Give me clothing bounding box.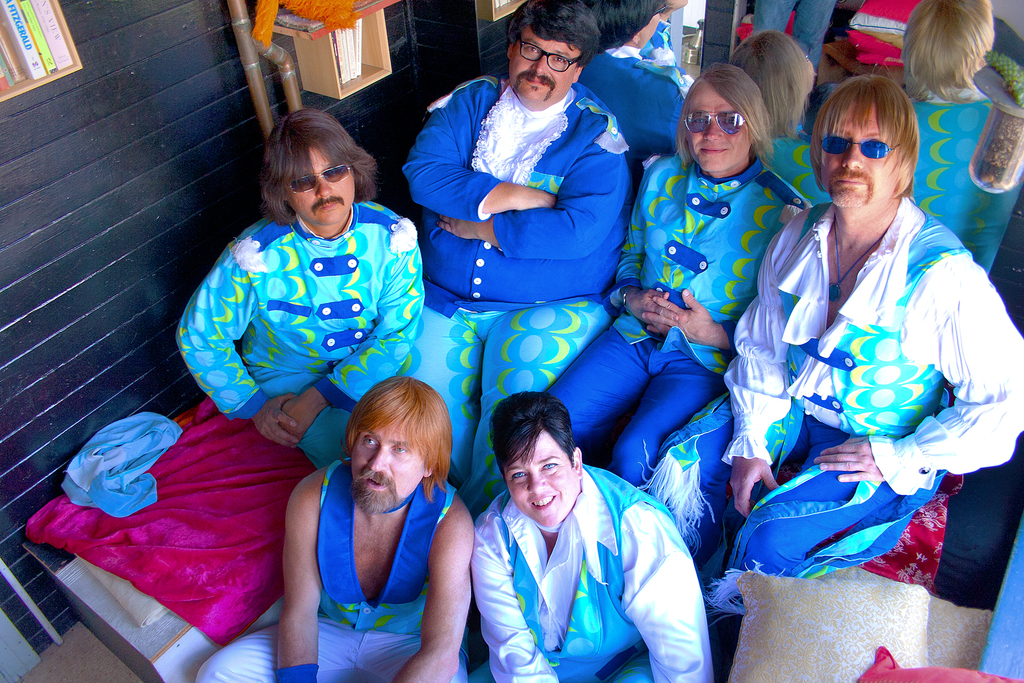
locate(568, 34, 691, 152).
